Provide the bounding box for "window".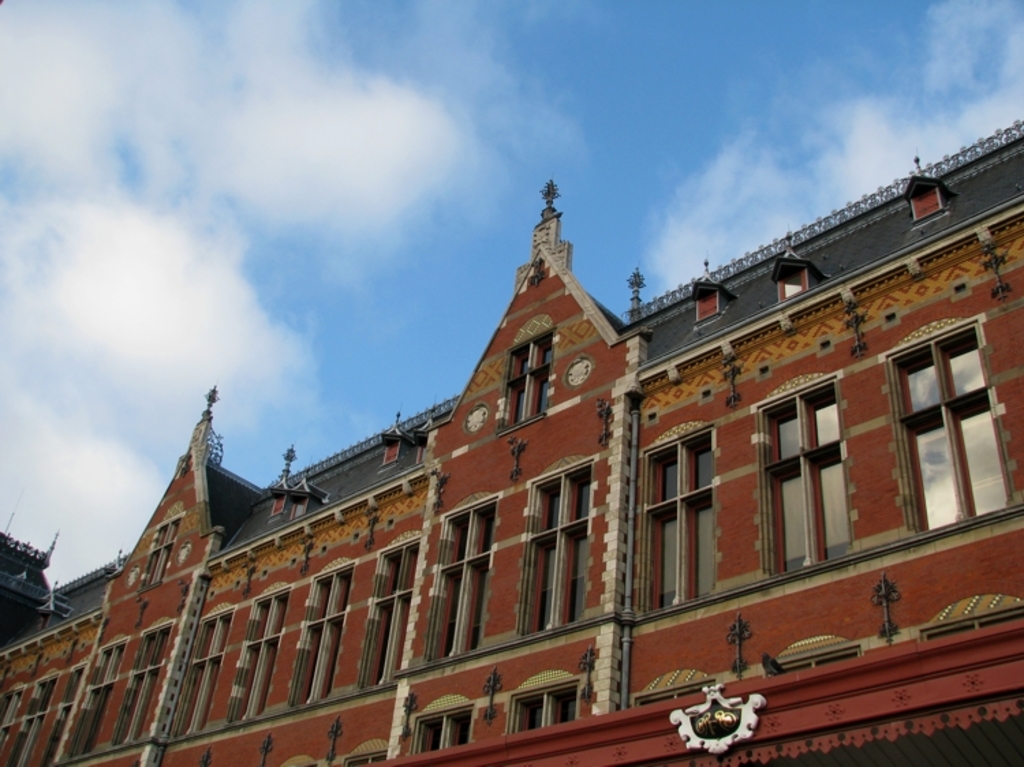
<region>227, 598, 287, 711</region>.
